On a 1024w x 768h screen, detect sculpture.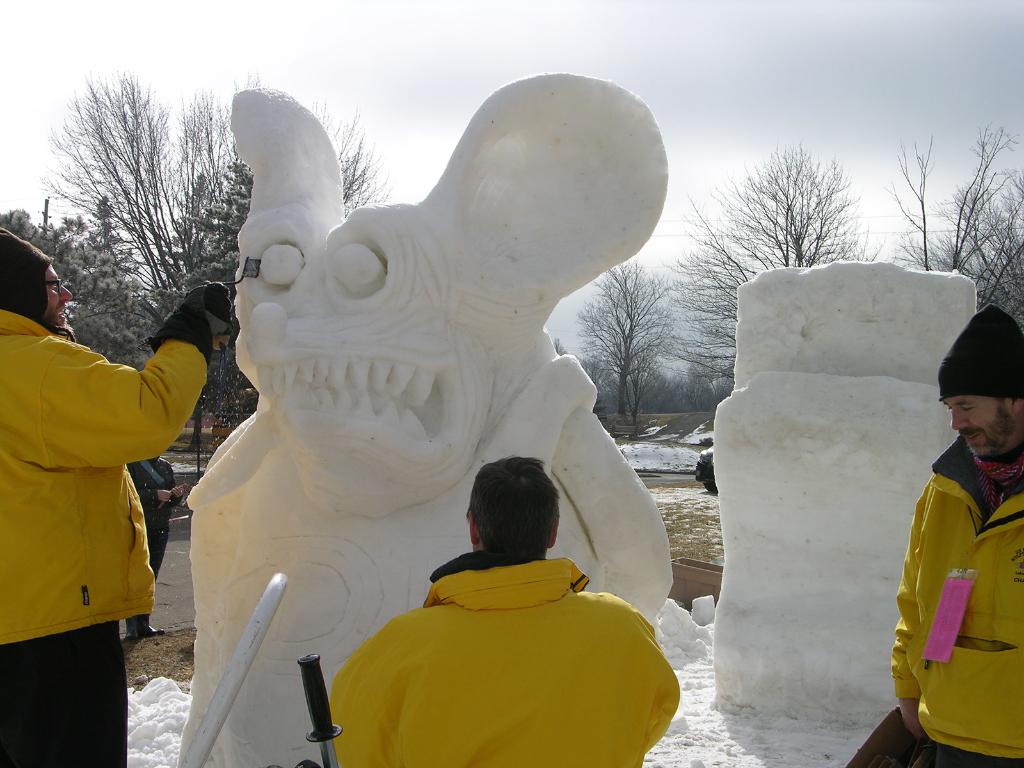
705,258,979,730.
